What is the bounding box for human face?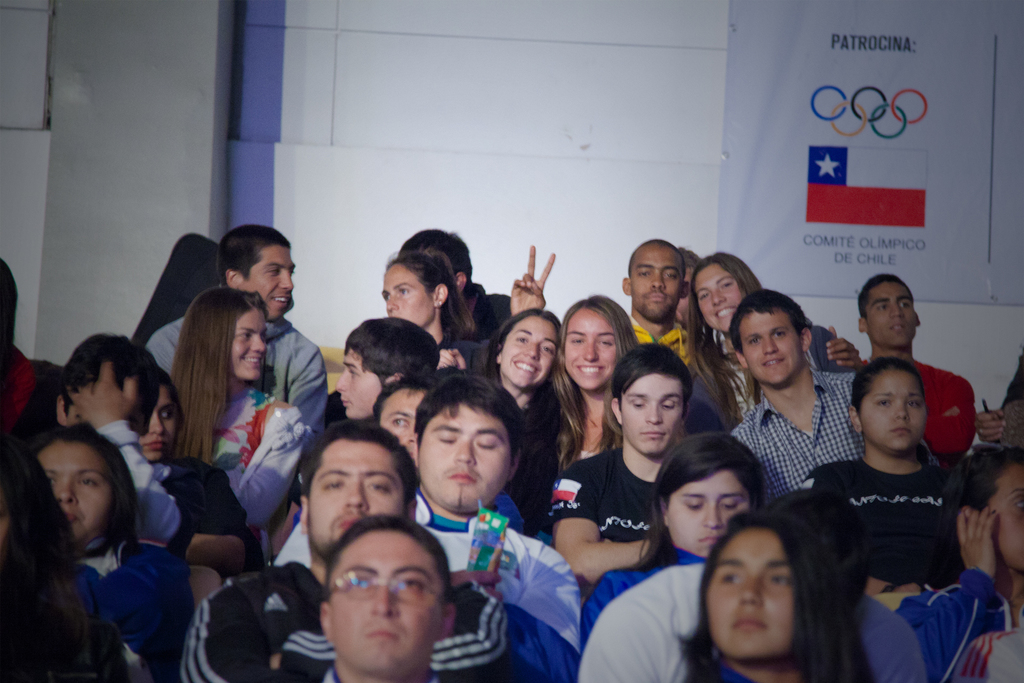
(left=503, top=316, right=558, bottom=388).
